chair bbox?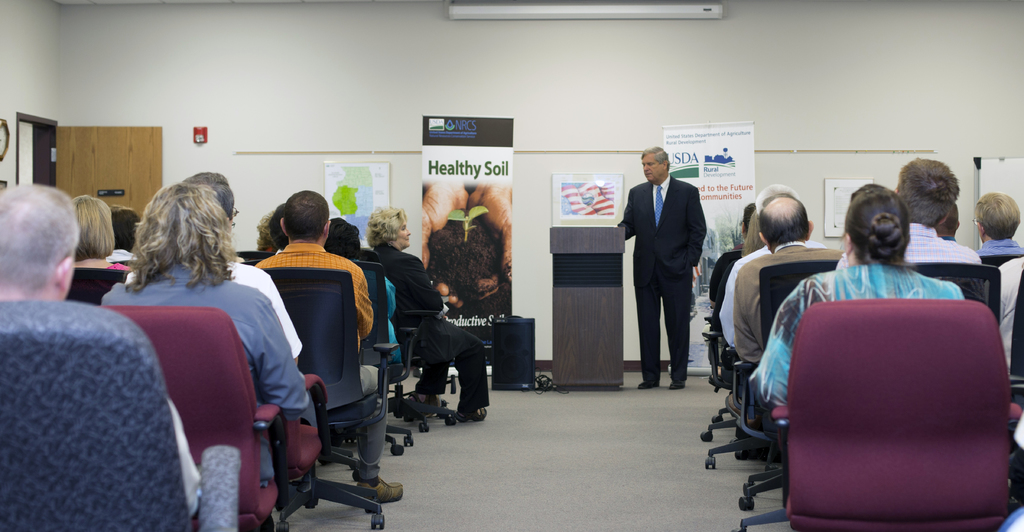
(1010, 274, 1023, 517)
